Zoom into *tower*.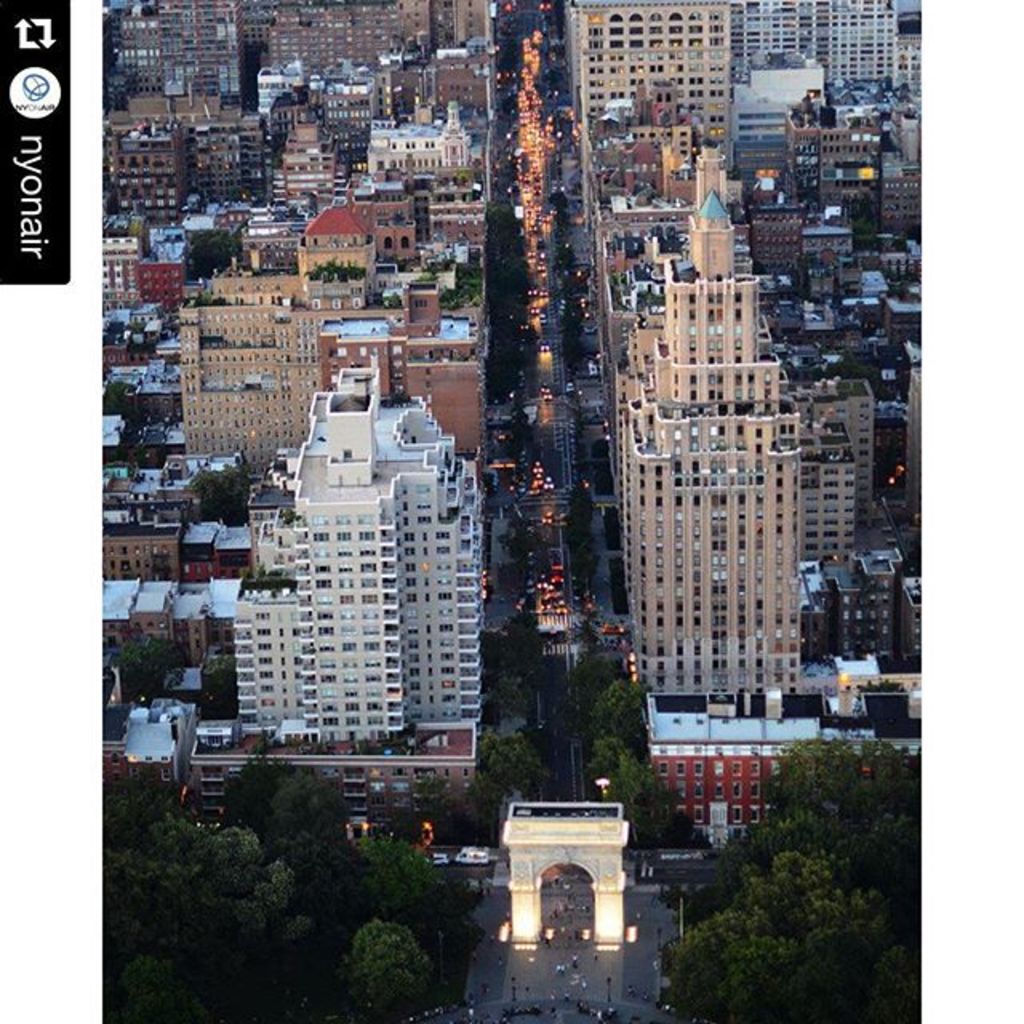
Zoom target: bbox=(584, 173, 867, 789).
